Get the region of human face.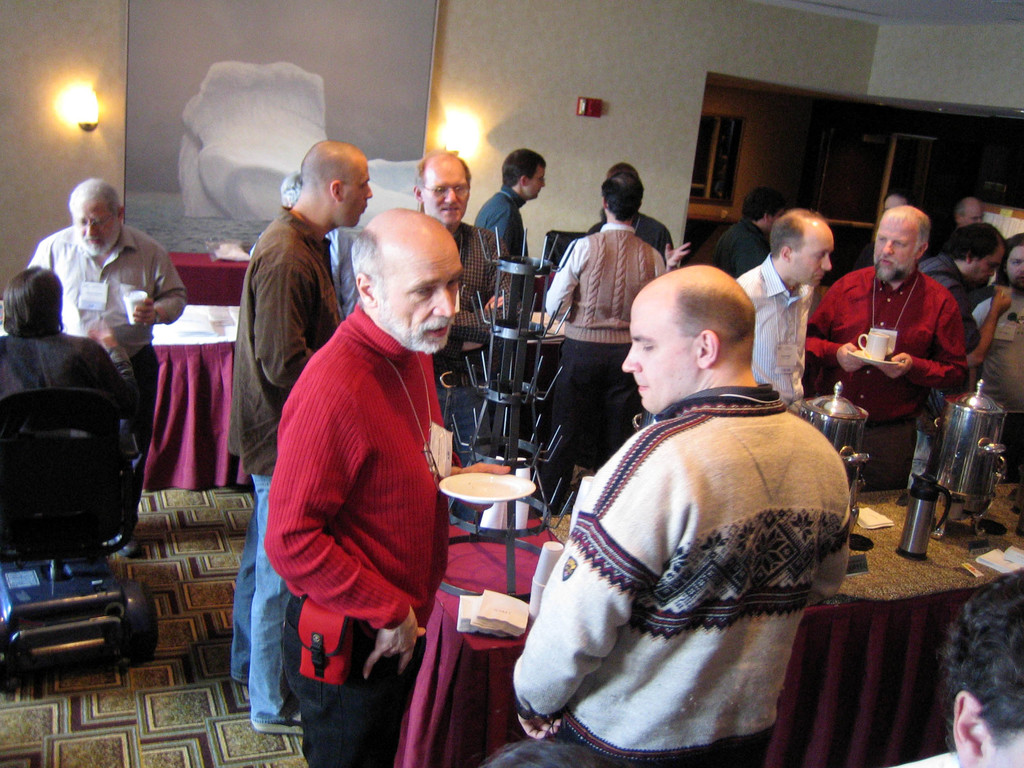
detection(619, 294, 694, 416).
